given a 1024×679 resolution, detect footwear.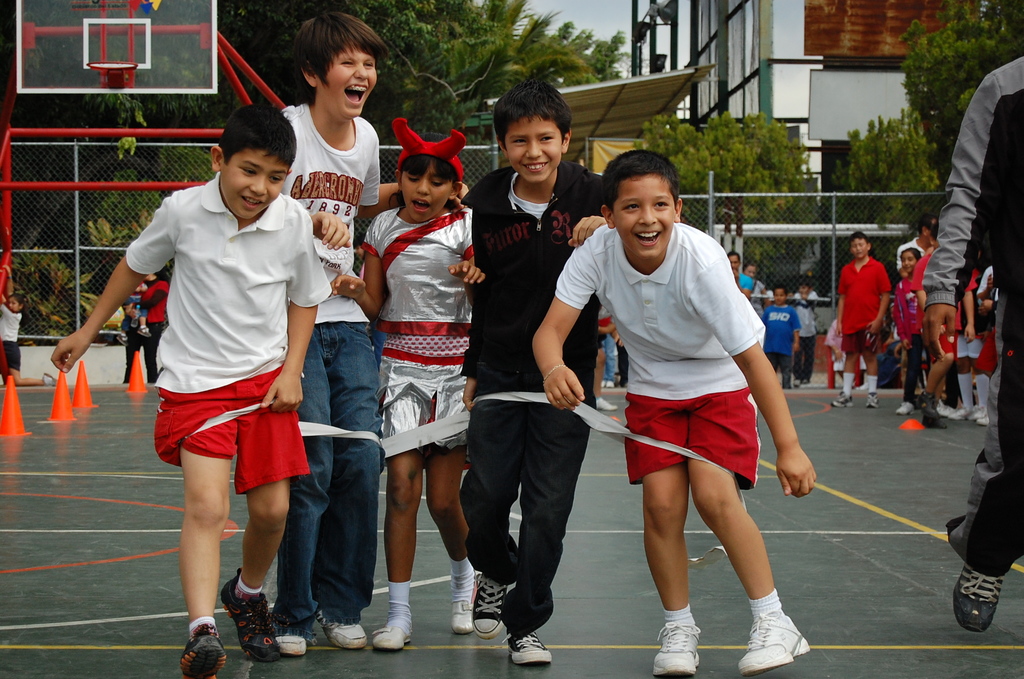
BBox(830, 390, 852, 410).
